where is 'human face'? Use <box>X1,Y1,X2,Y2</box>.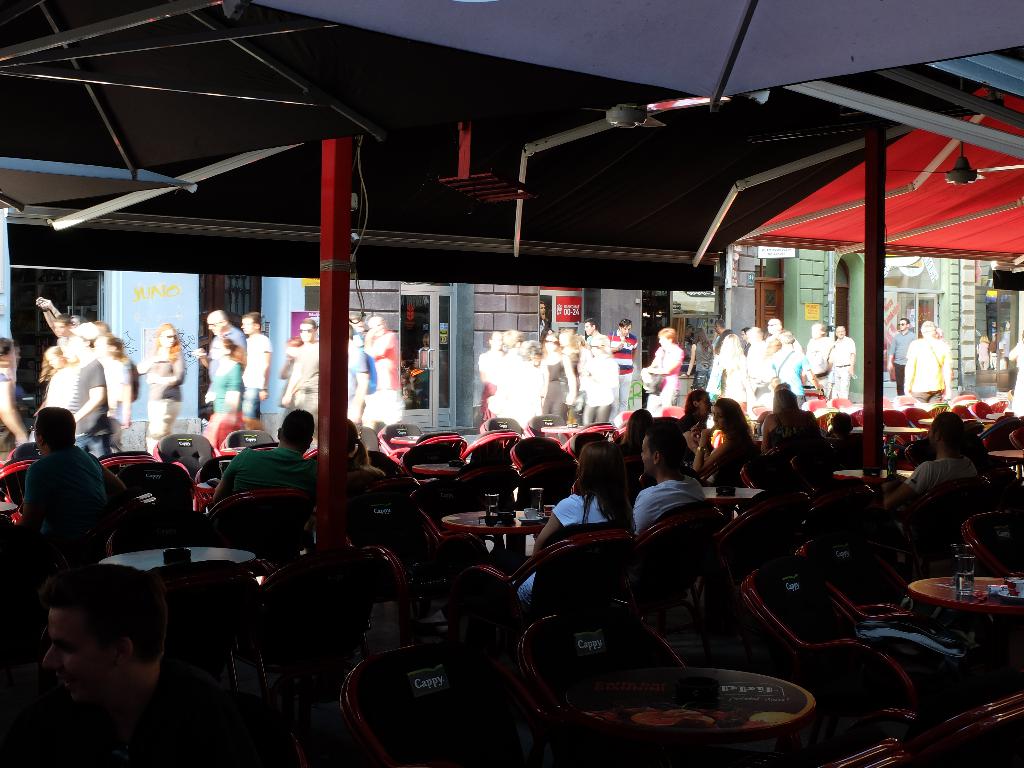
<box>837,325,845,341</box>.
